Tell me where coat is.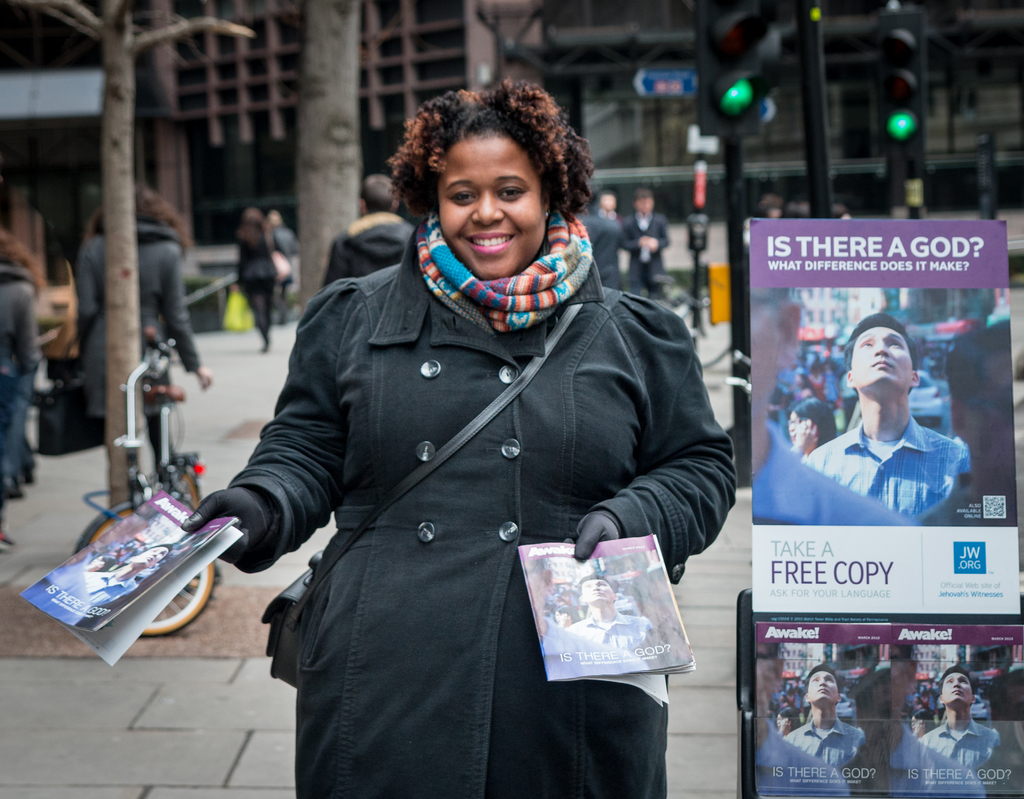
coat is at x1=69 y1=216 x2=207 y2=421.
